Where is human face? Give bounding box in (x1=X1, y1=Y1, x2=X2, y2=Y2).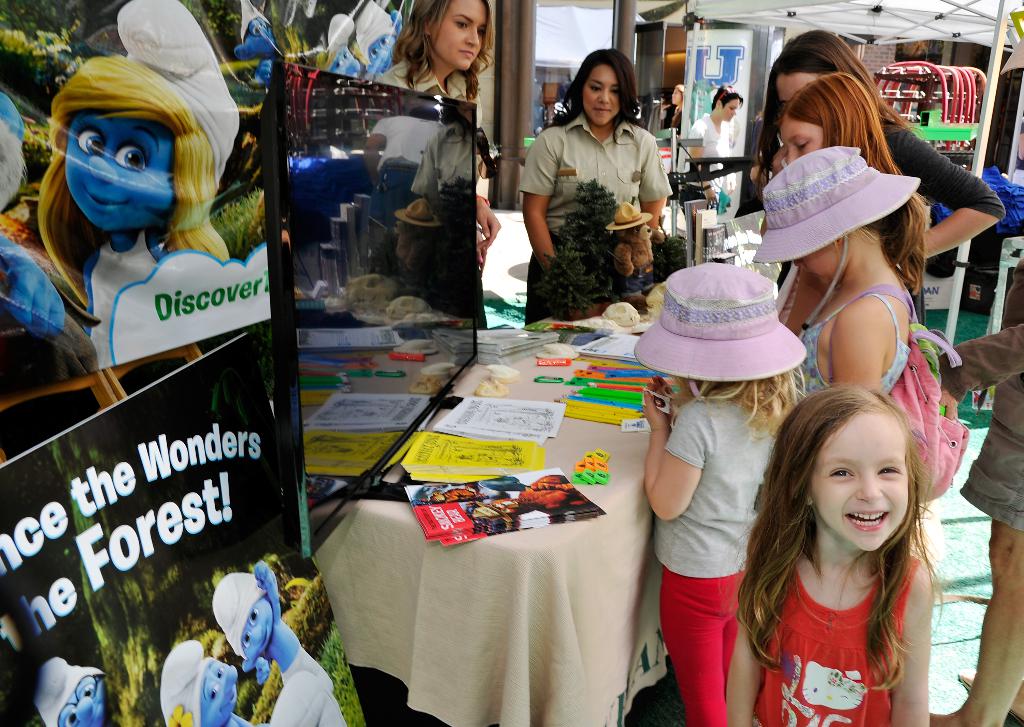
(x1=368, y1=35, x2=396, y2=73).
